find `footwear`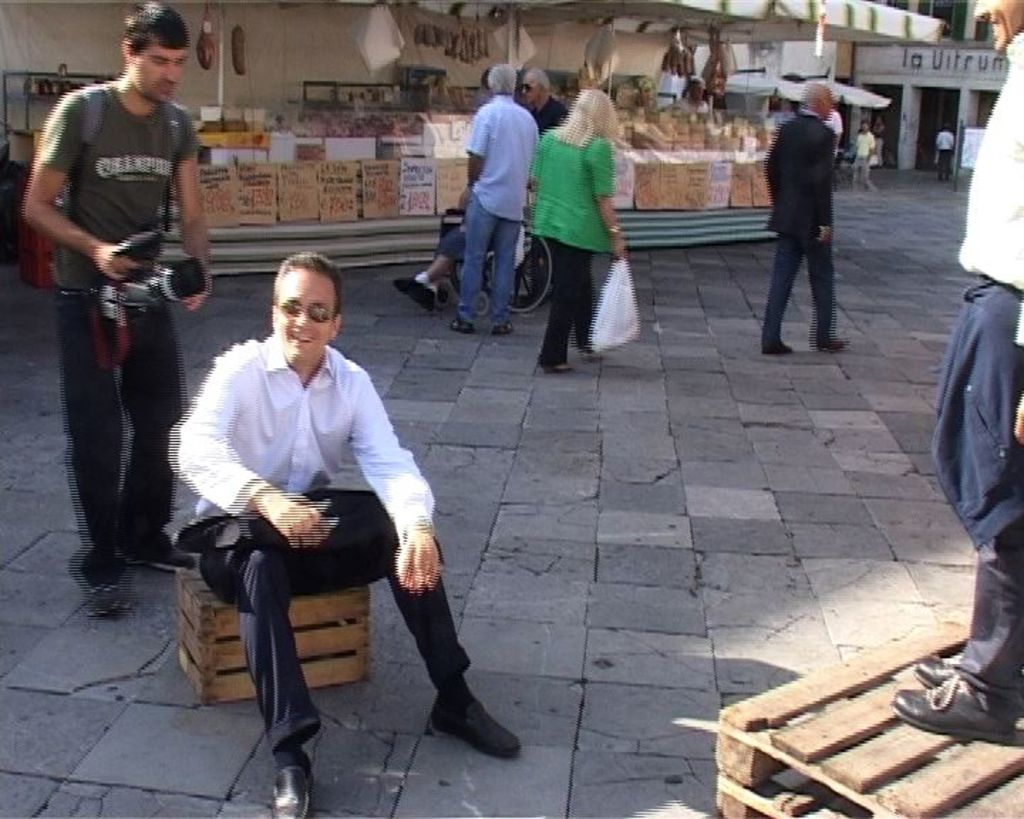
[270, 762, 314, 818]
